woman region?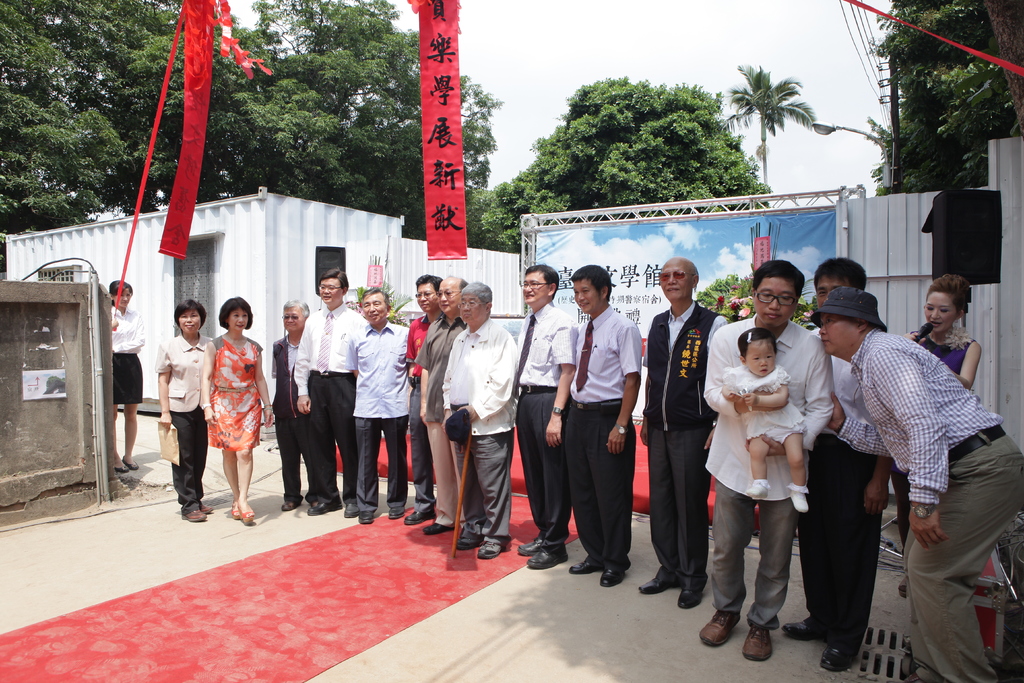
<region>203, 297, 273, 523</region>
